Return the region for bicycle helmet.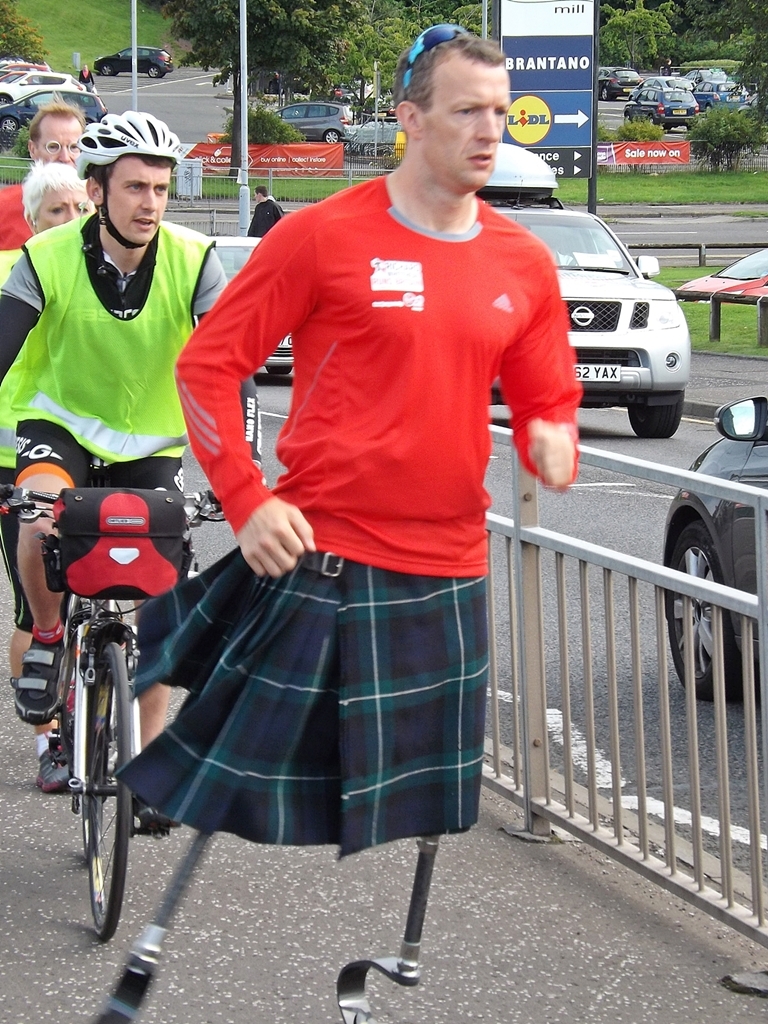
x1=78 y1=111 x2=183 y2=248.
